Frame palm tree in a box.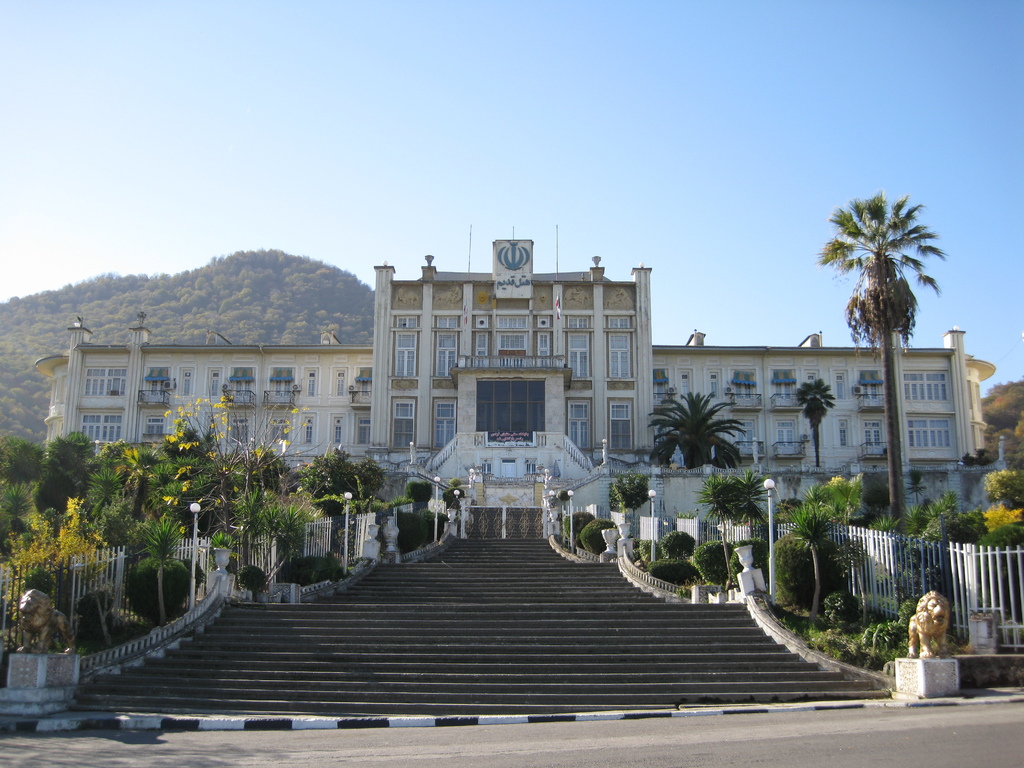
detection(856, 262, 909, 529).
